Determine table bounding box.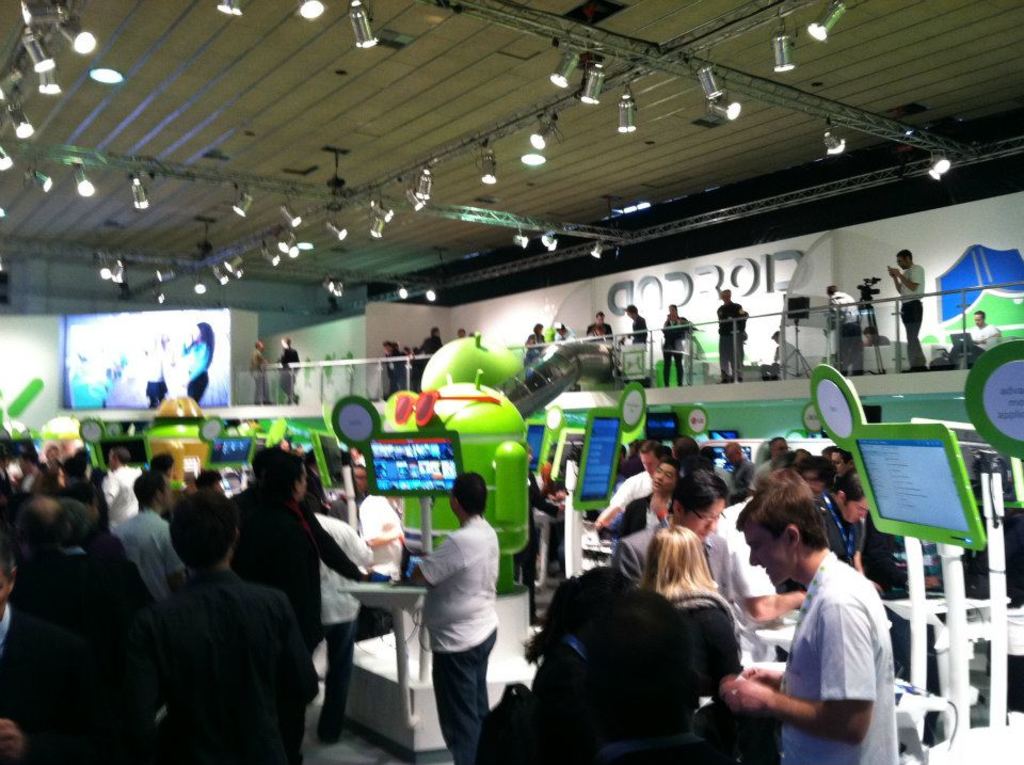
Determined: Rect(340, 584, 433, 721).
